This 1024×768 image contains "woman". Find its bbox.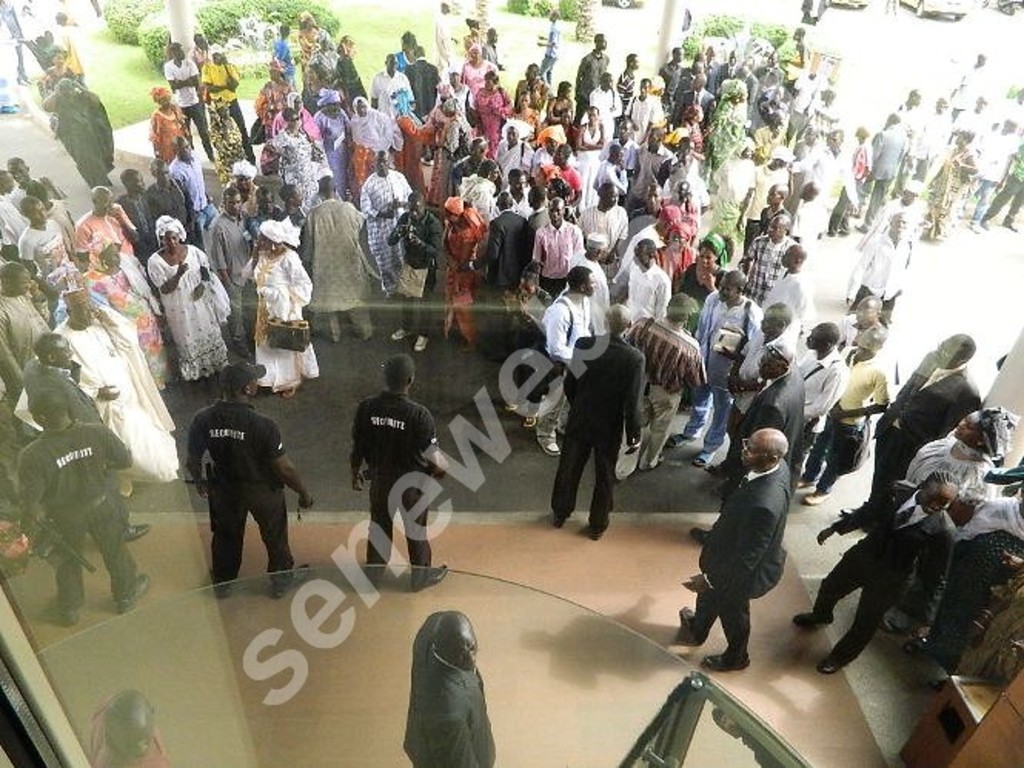
box=[707, 77, 747, 189].
